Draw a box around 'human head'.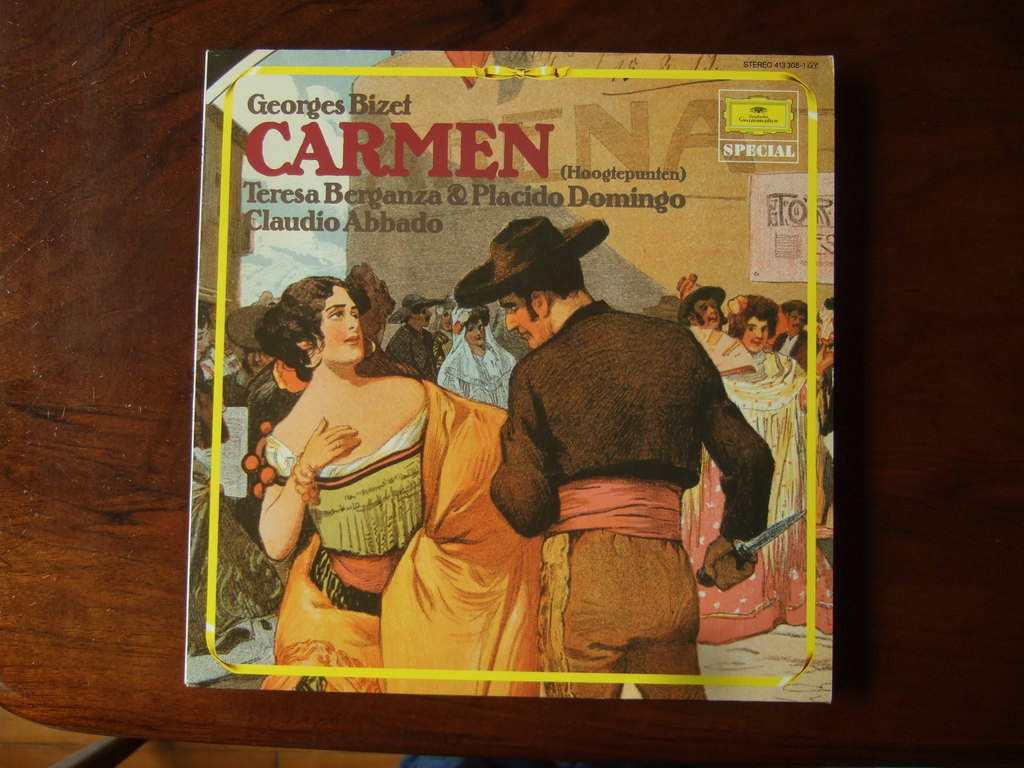
(728, 292, 778, 352).
